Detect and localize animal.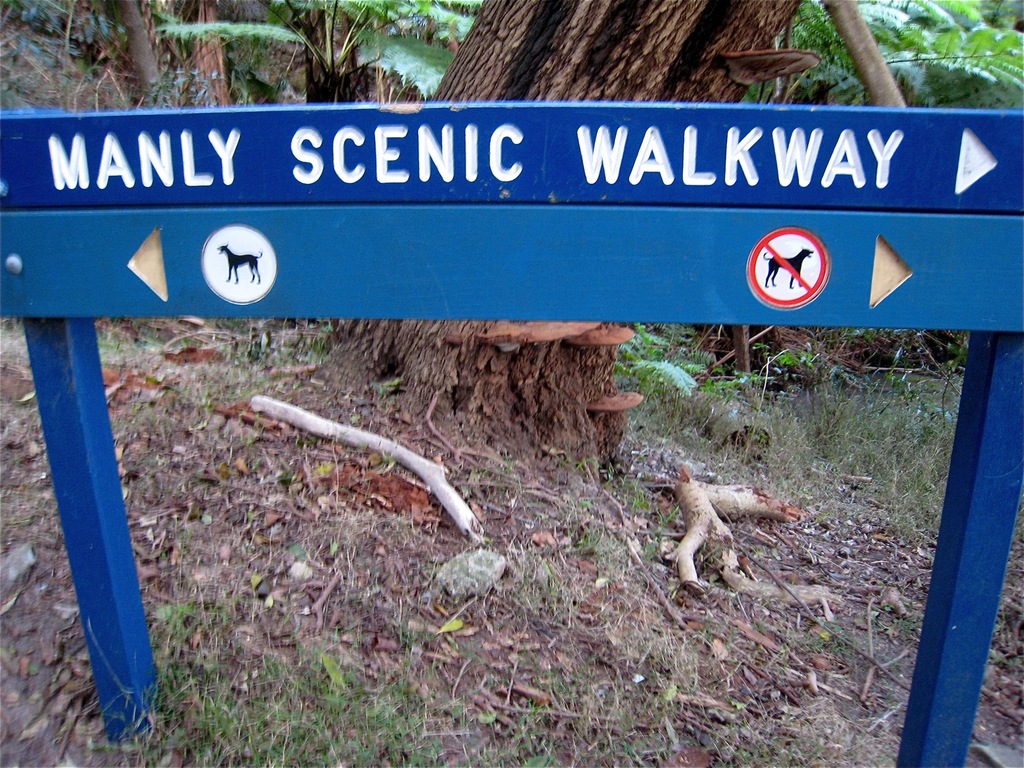
Localized at bbox=(215, 246, 263, 285).
